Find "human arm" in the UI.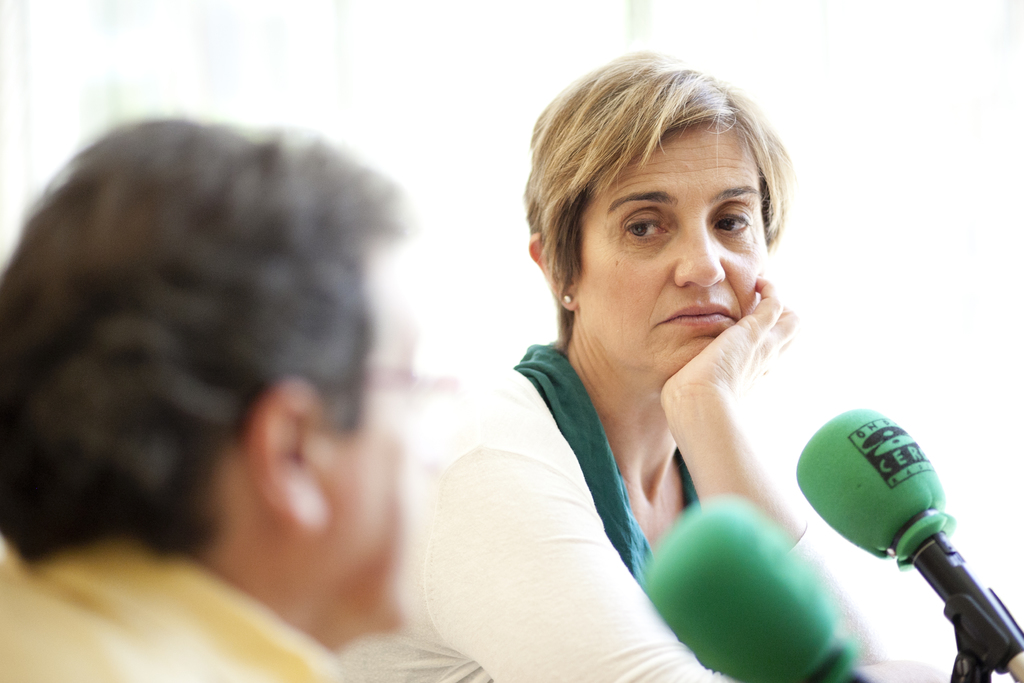
UI element at 423:446:740:682.
